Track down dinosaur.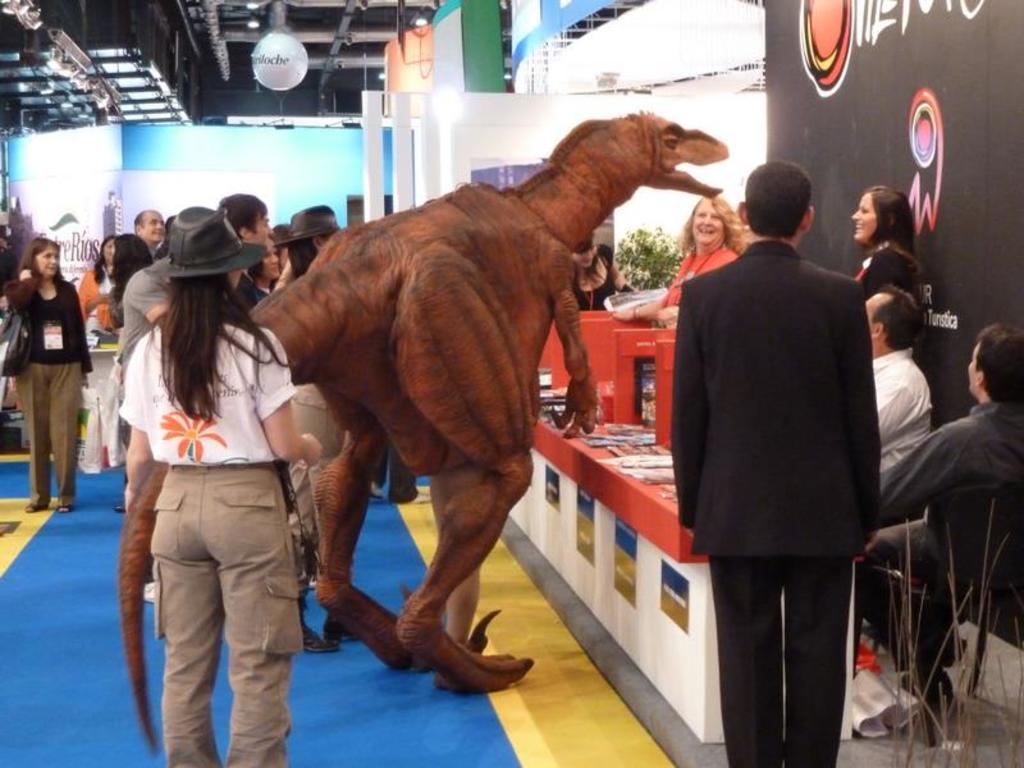
Tracked to detection(114, 108, 732, 760).
